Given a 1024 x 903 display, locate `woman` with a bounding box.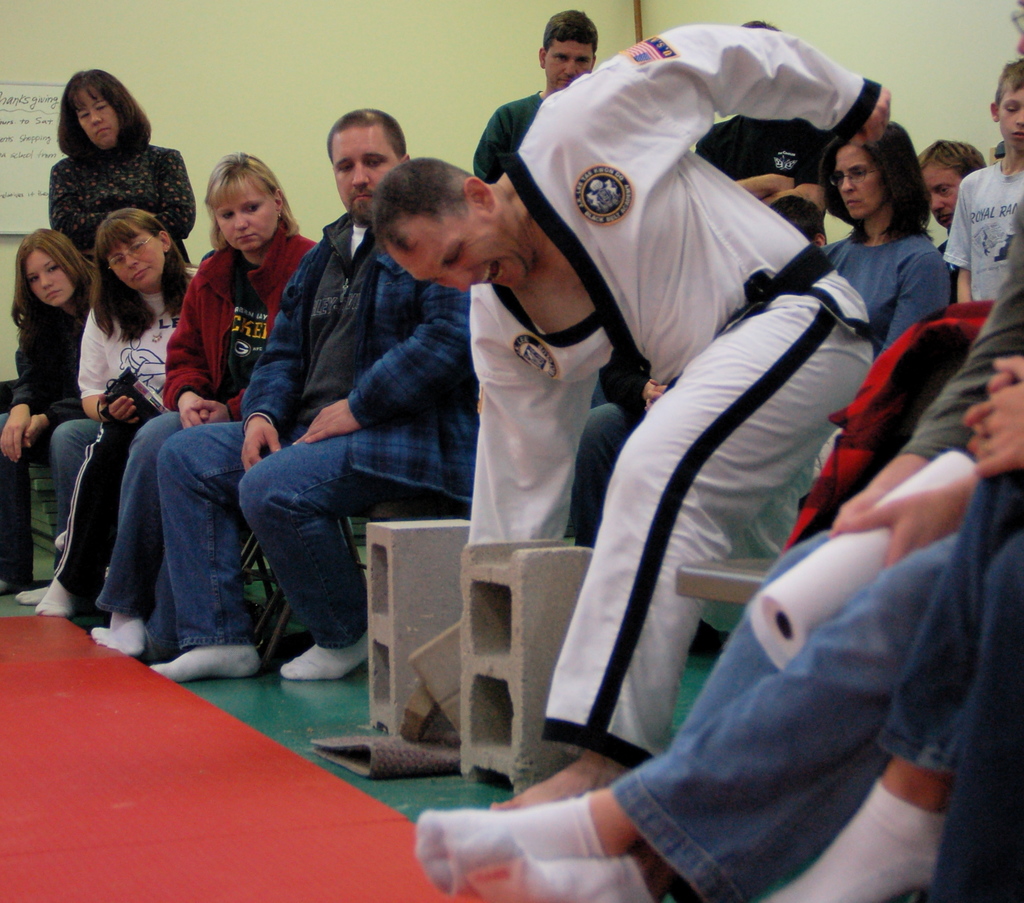
Located: box=[0, 222, 104, 600].
